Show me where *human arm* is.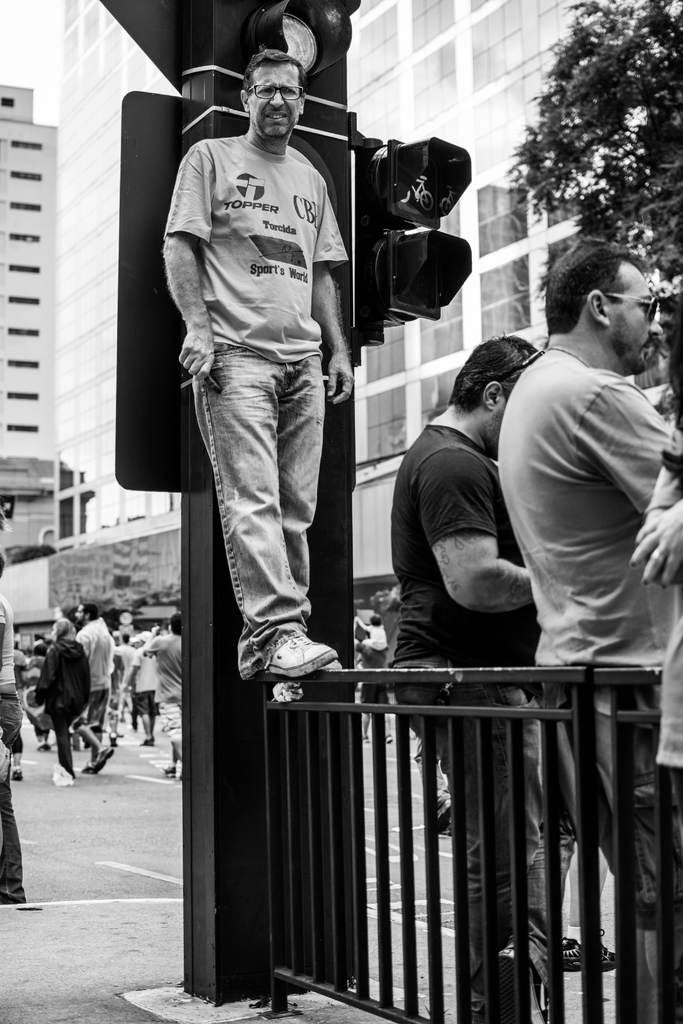
*human arm* is at bbox(159, 140, 211, 387).
